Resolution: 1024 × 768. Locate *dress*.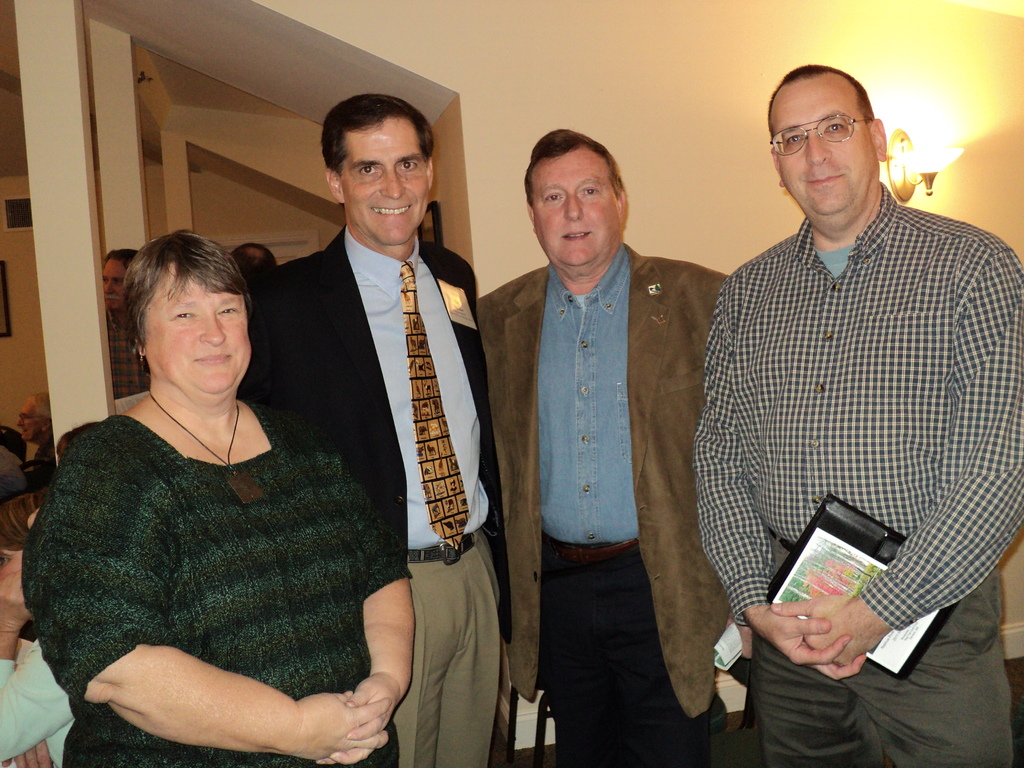
[left=98, top=263, right=419, bottom=708].
